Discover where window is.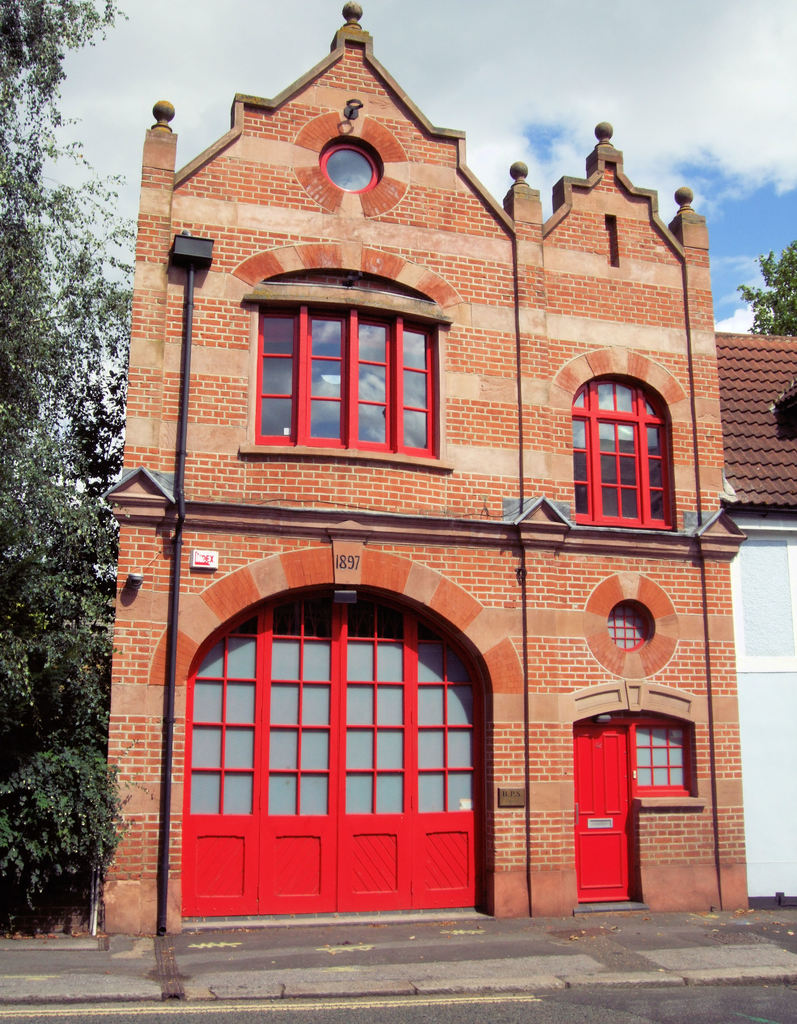
Discovered at 262 271 448 457.
